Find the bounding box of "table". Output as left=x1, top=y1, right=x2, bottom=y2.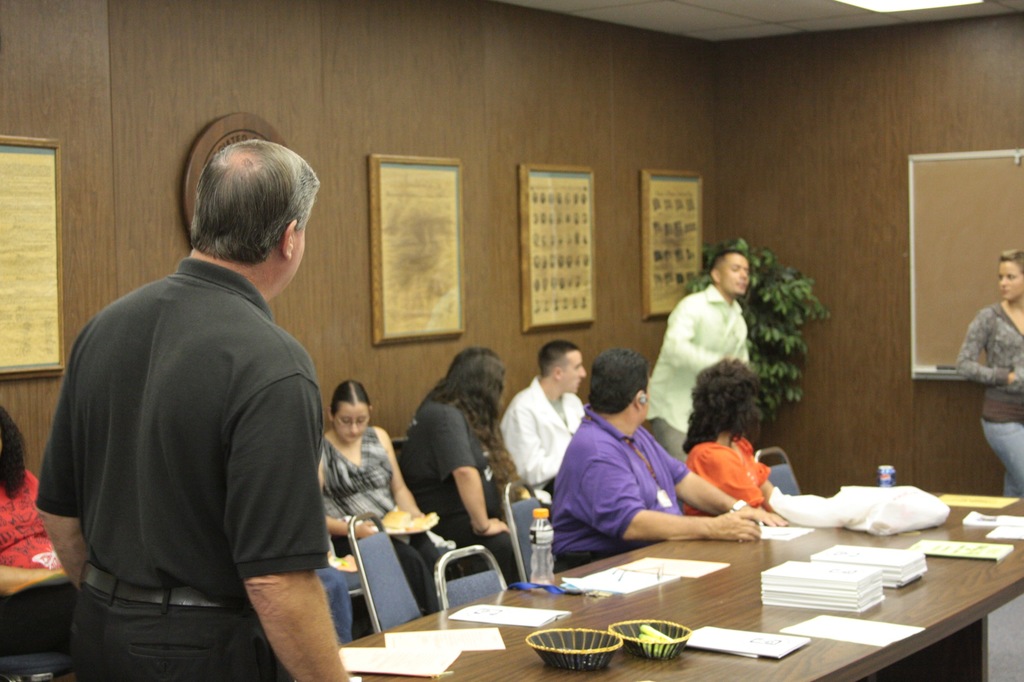
left=387, top=488, right=1013, bottom=681.
